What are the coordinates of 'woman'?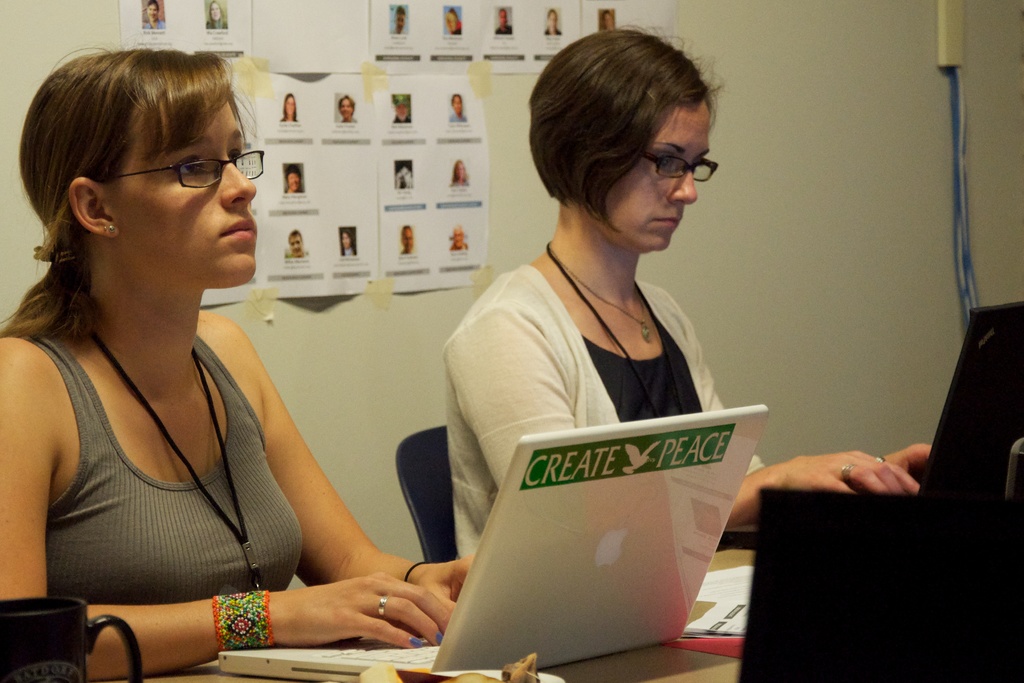
bbox=[452, 160, 466, 186].
